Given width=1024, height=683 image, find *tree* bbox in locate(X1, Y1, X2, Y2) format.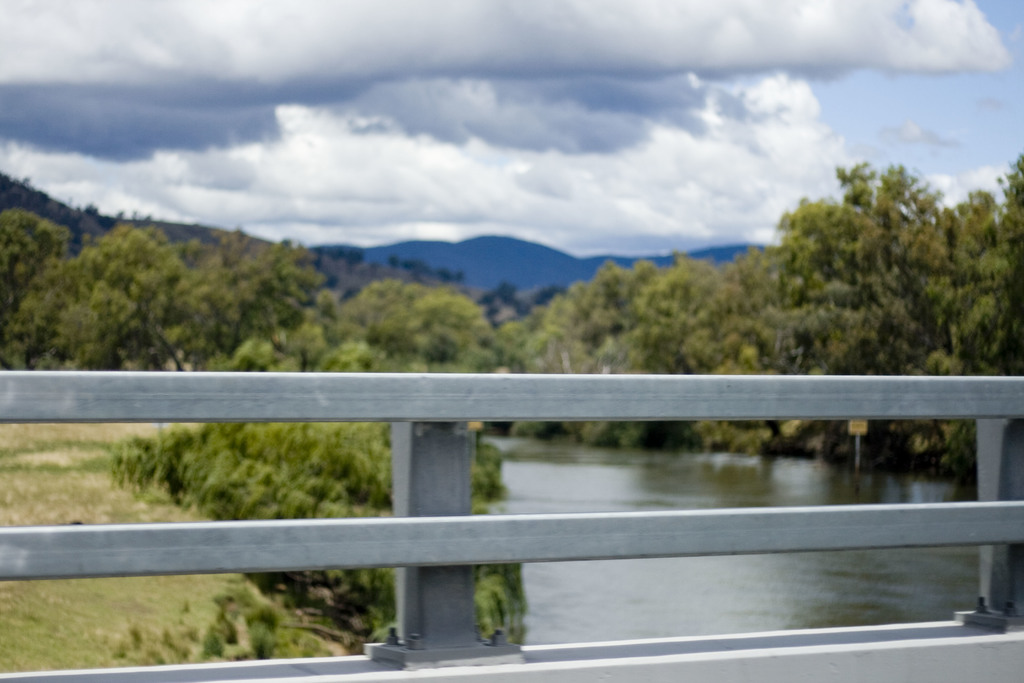
locate(238, 333, 374, 366).
